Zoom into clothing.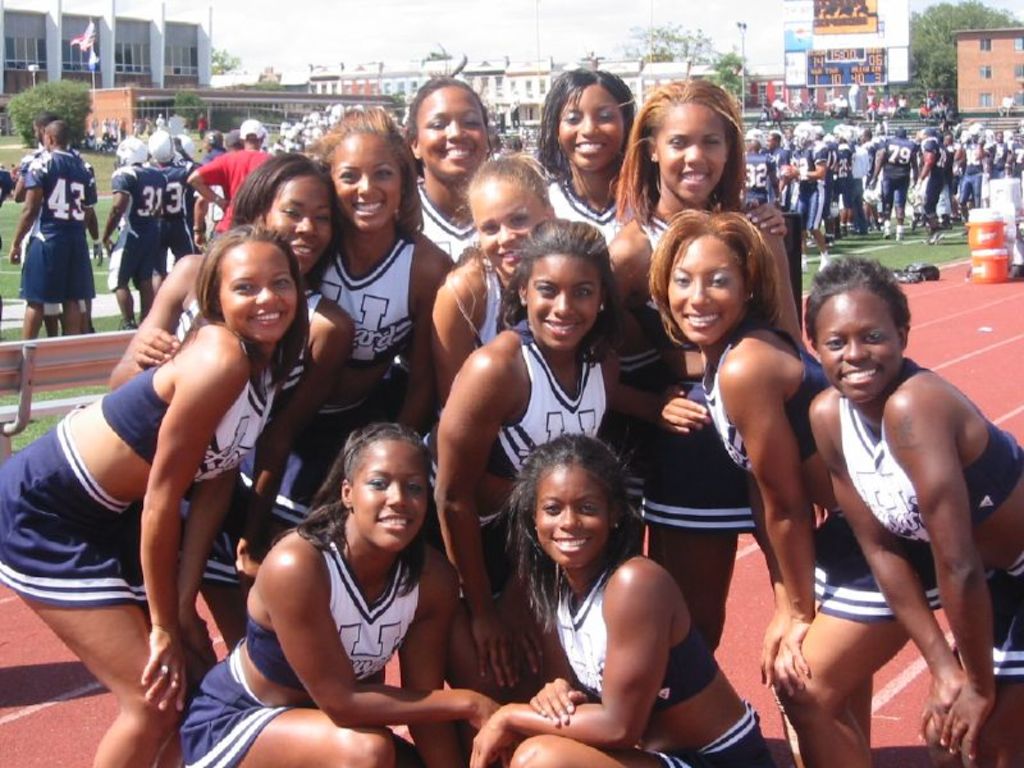
Zoom target: box(241, 512, 431, 695).
